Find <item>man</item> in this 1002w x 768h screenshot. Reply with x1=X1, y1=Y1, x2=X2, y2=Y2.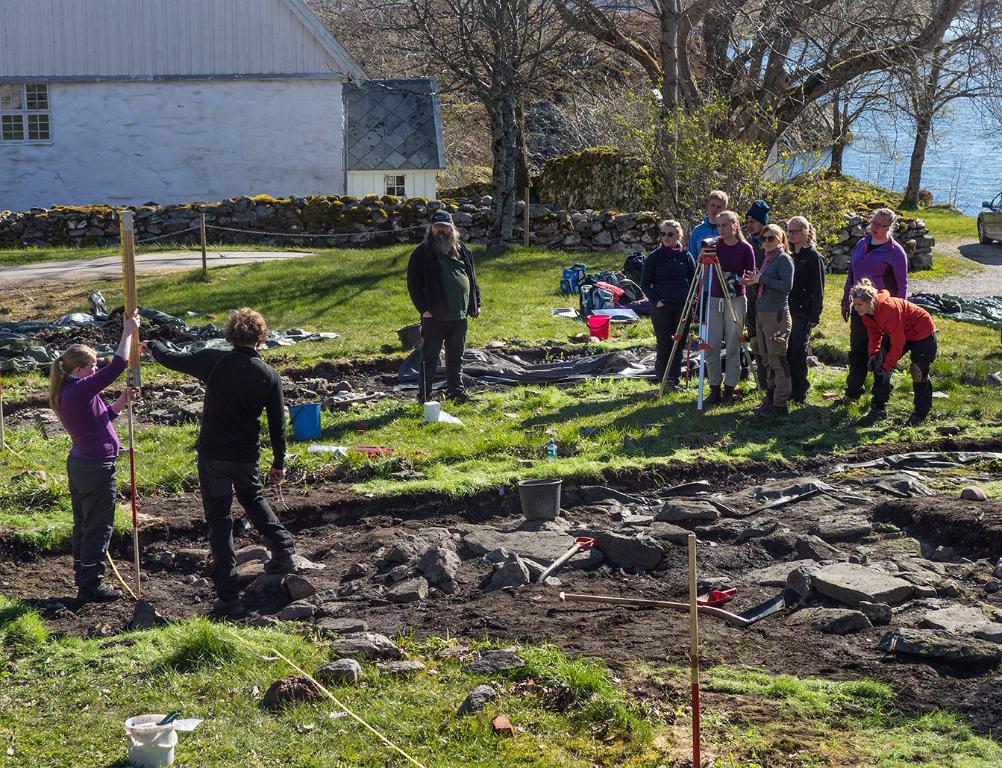
x1=150, y1=310, x2=301, y2=586.
